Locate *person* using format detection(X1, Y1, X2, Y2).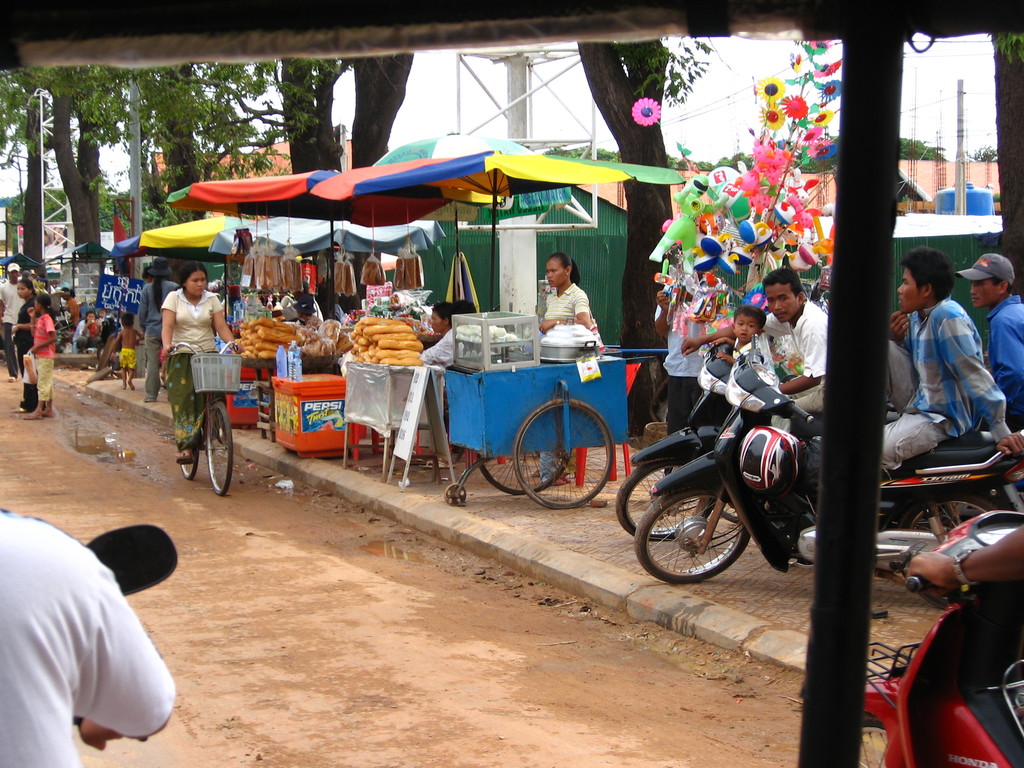
detection(683, 264, 829, 434).
